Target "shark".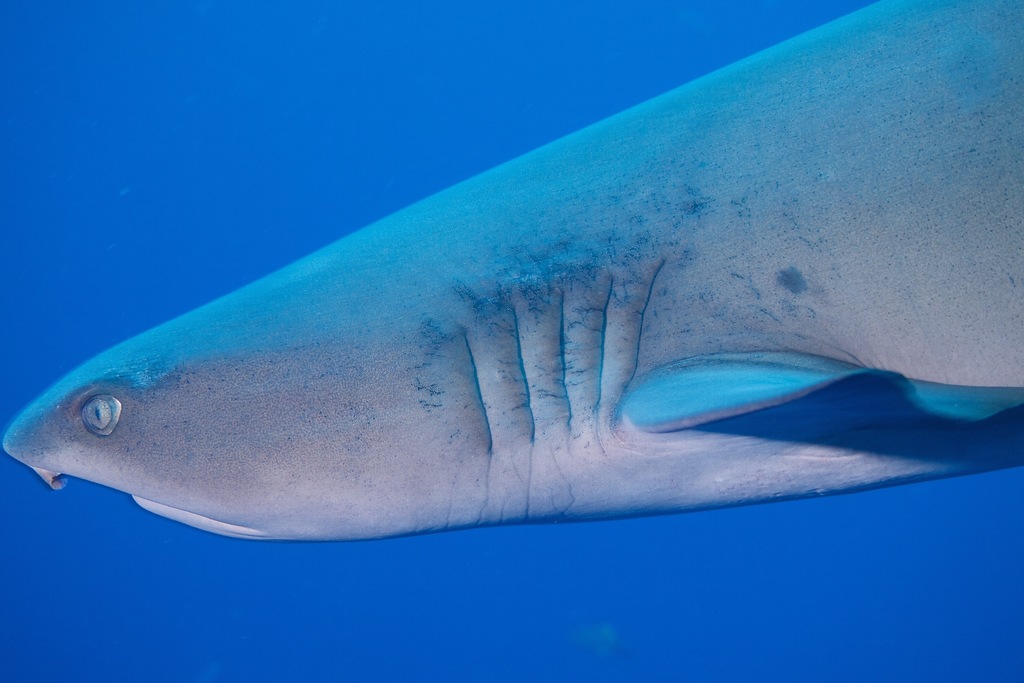
Target region: detection(6, 0, 1023, 541).
